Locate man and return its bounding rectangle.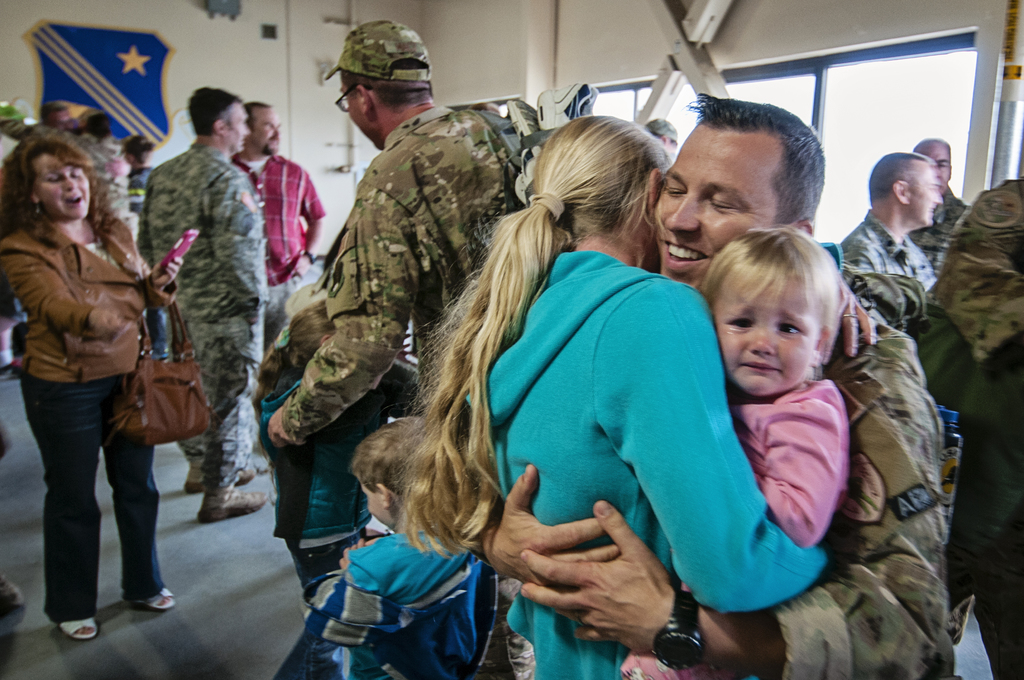
(x1=265, y1=15, x2=535, y2=435).
